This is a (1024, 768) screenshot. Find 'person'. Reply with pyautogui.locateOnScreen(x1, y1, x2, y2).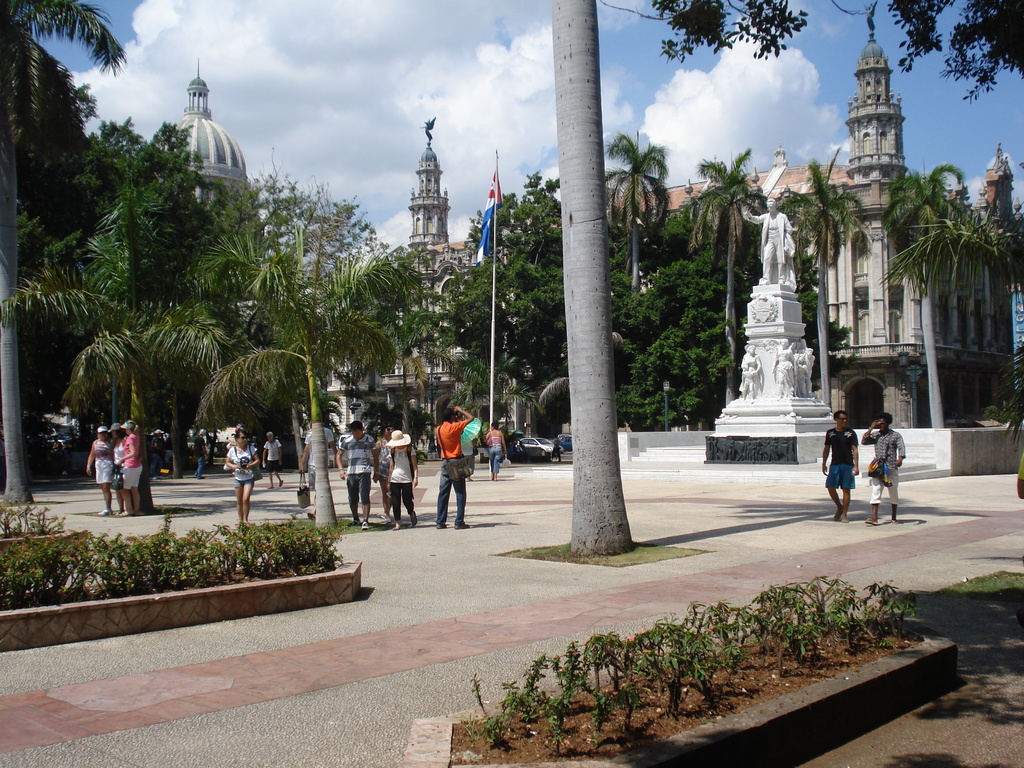
pyautogui.locateOnScreen(196, 429, 209, 480).
